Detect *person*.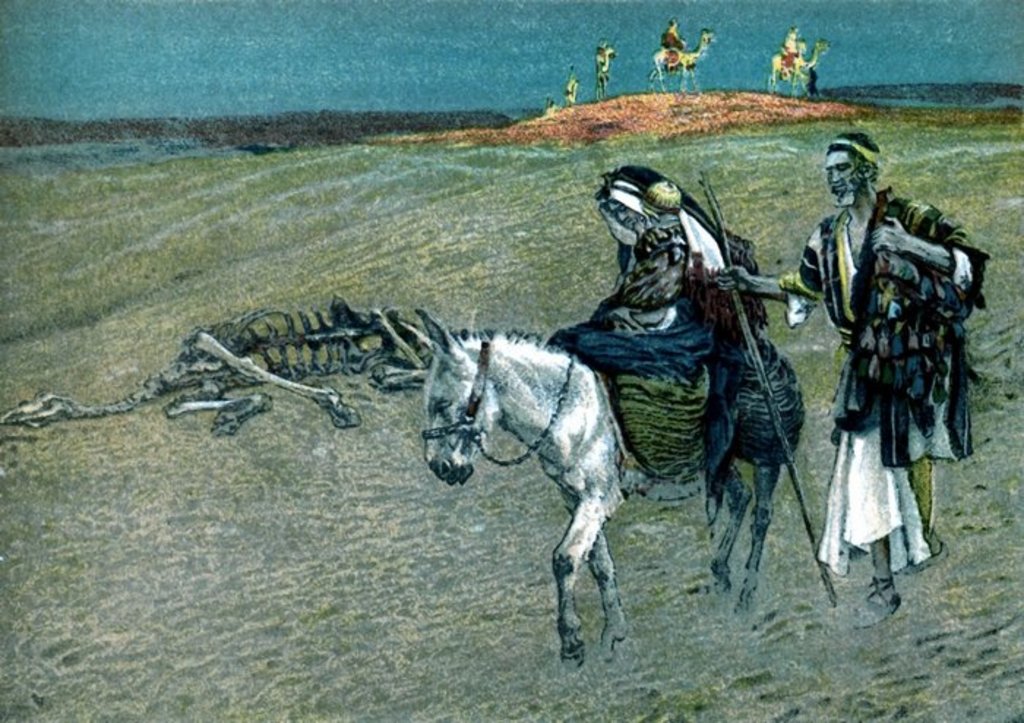
Detected at 778:22:800:83.
